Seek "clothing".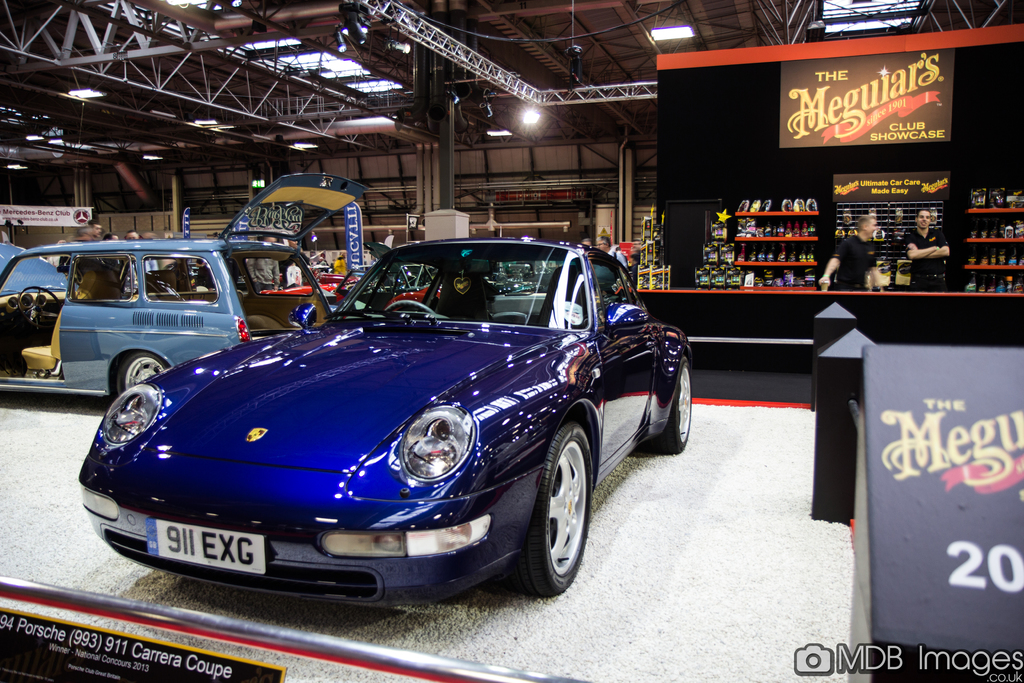
l=221, t=254, r=242, b=285.
